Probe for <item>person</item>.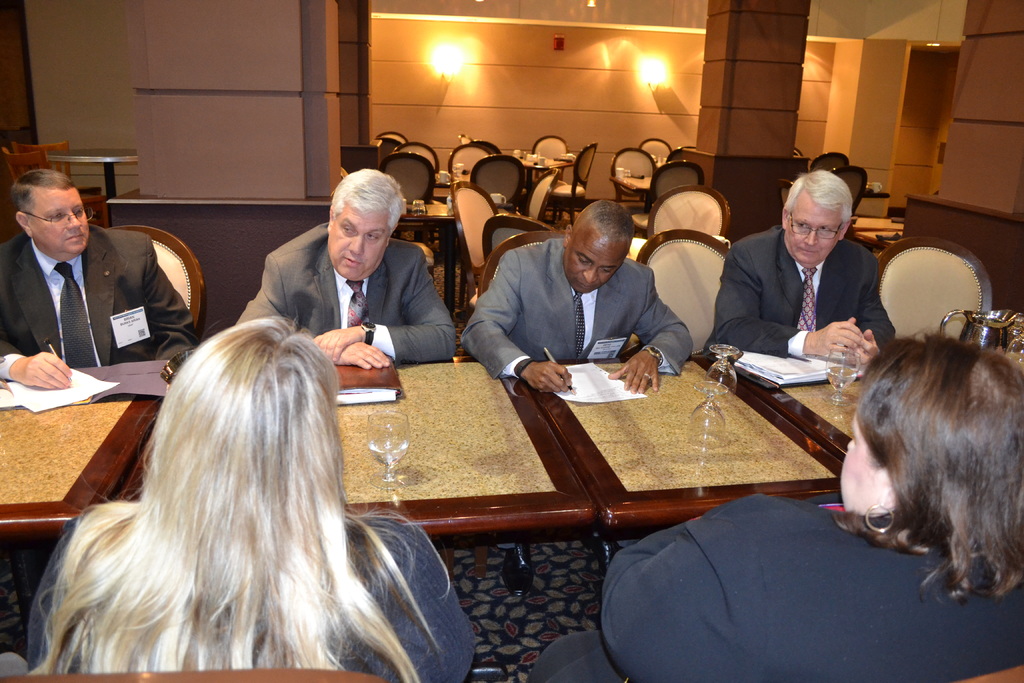
Probe result: detection(23, 310, 473, 682).
